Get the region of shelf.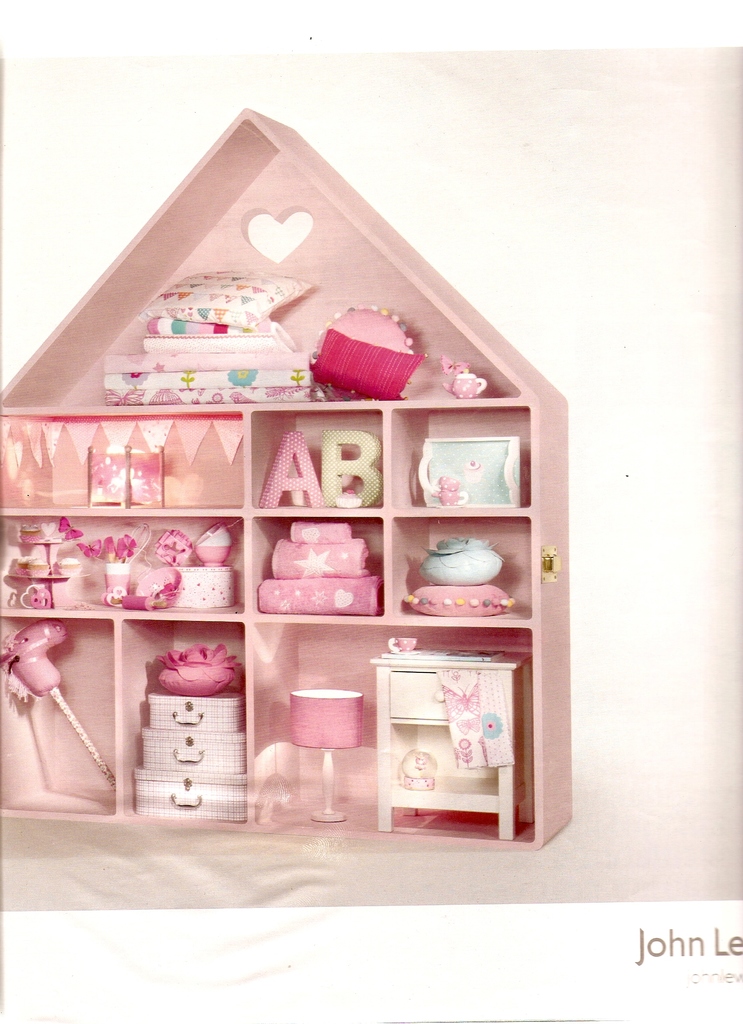
locate(237, 511, 403, 619).
